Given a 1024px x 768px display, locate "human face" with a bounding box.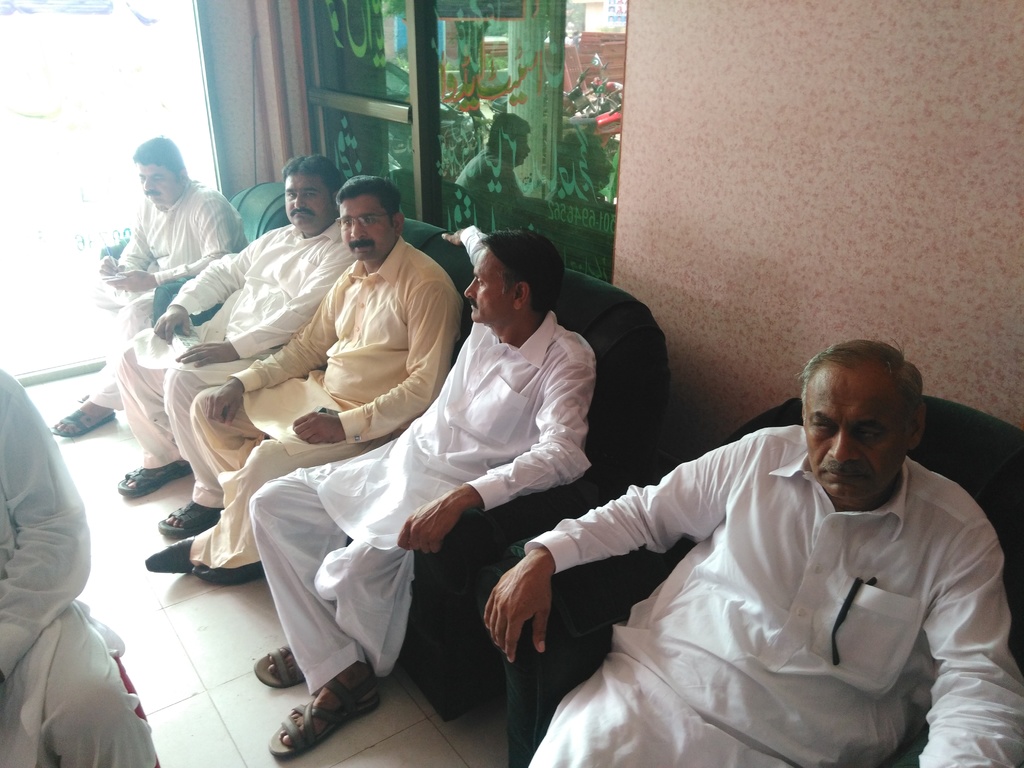
Located: (x1=461, y1=254, x2=518, y2=324).
